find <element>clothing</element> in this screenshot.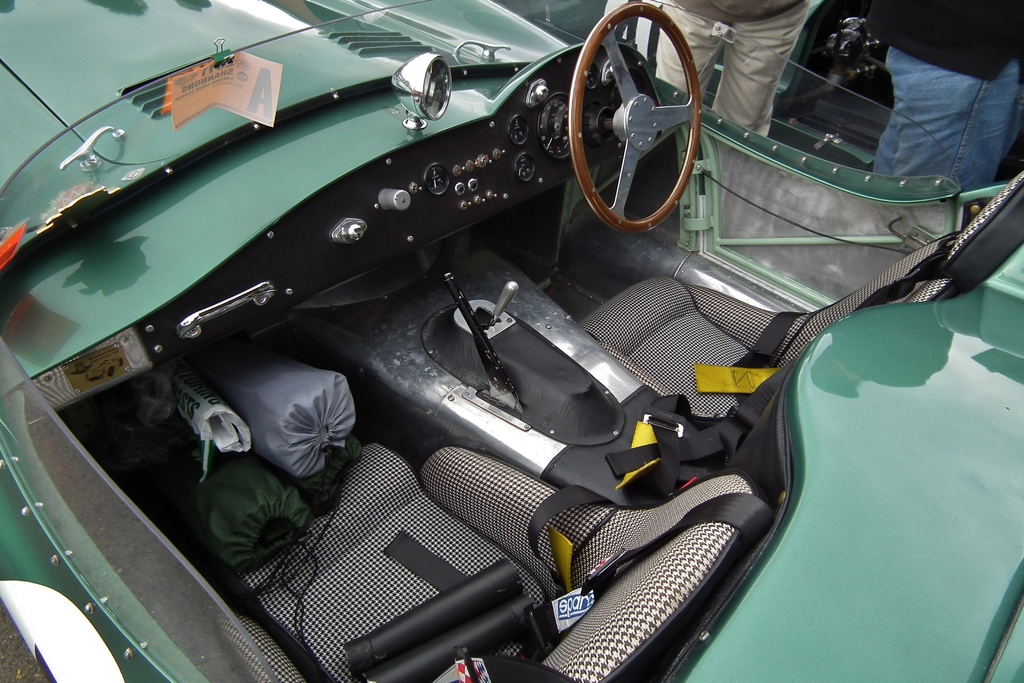
The bounding box for <element>clothing</element> is (x1=646, y1=0, x2=806, y2=139).
